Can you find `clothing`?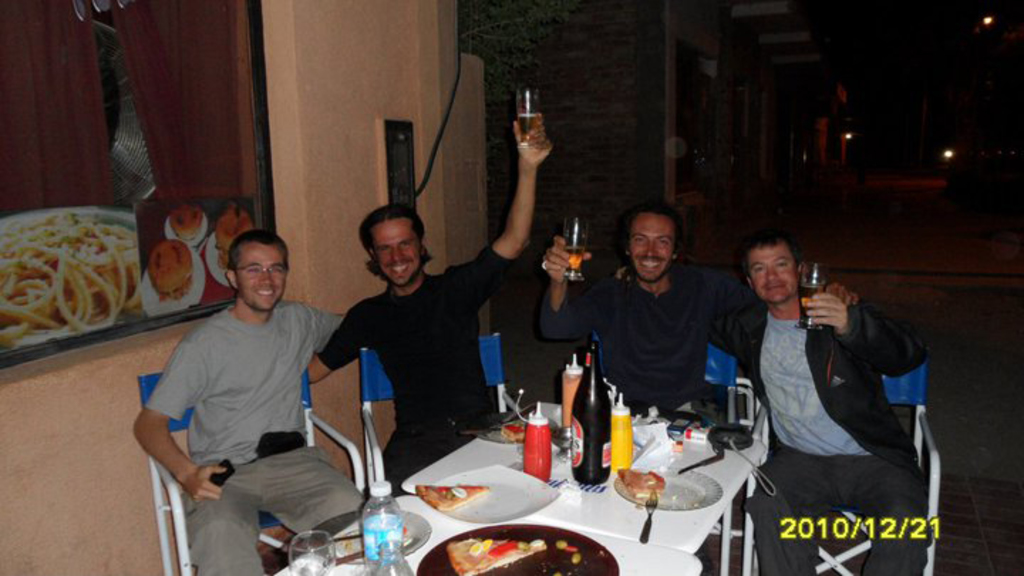
Yes, bounding box: [x1=316, y1=245, x2=512, y2=492].
